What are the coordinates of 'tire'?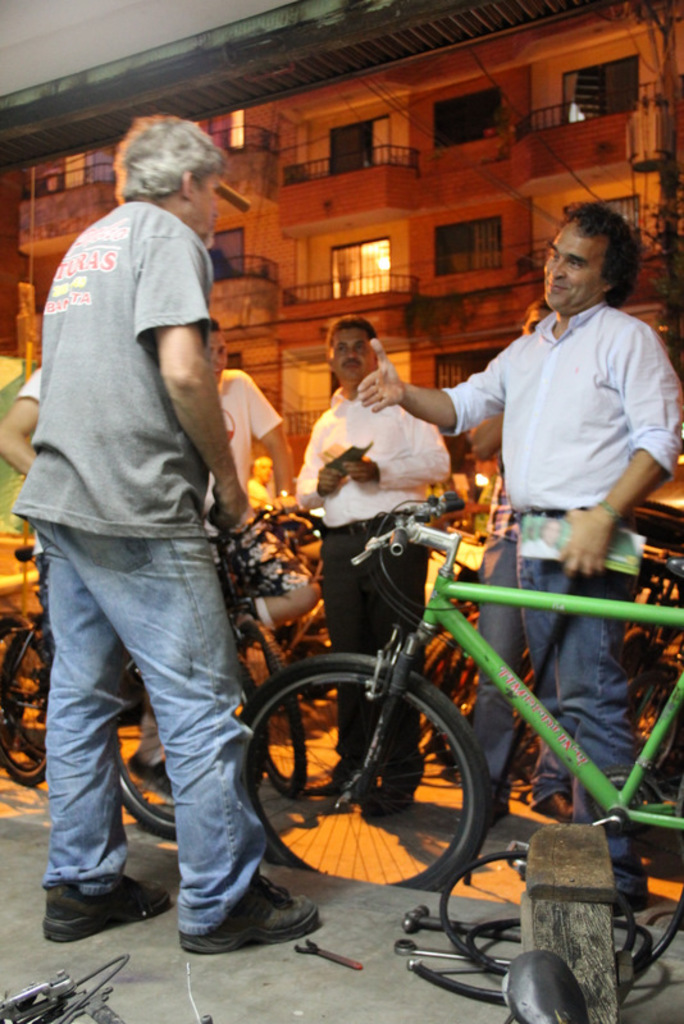
locate(119, 668, 178, 845).
